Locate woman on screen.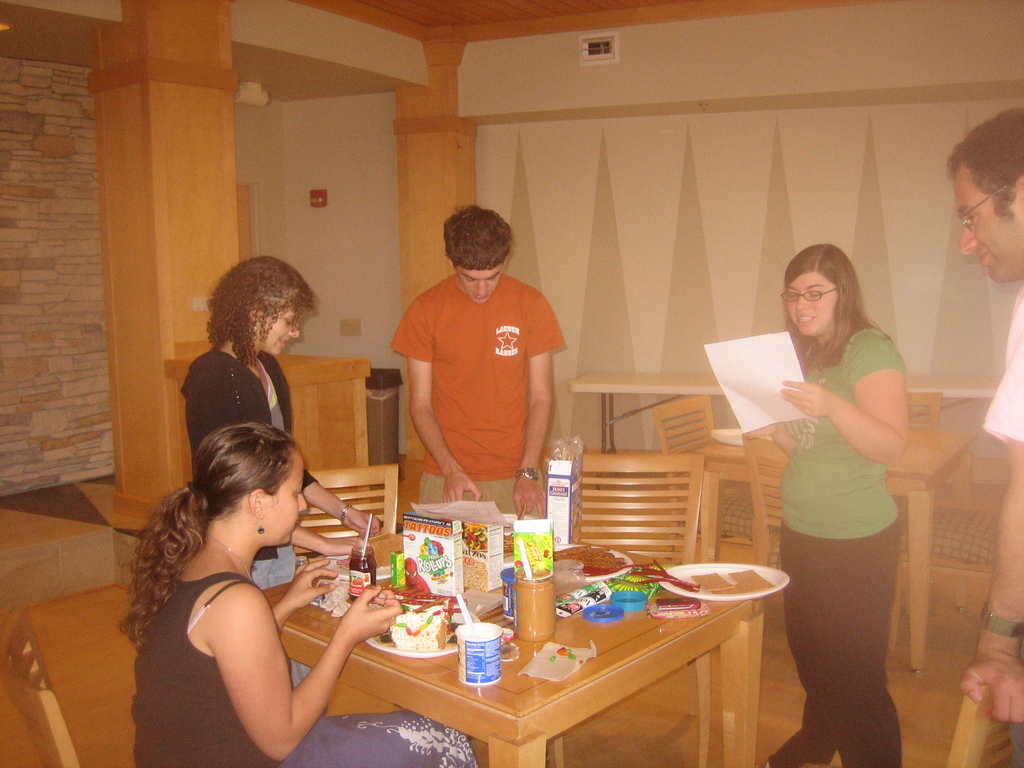
On screen at <box>740,211,927,756</box>.
